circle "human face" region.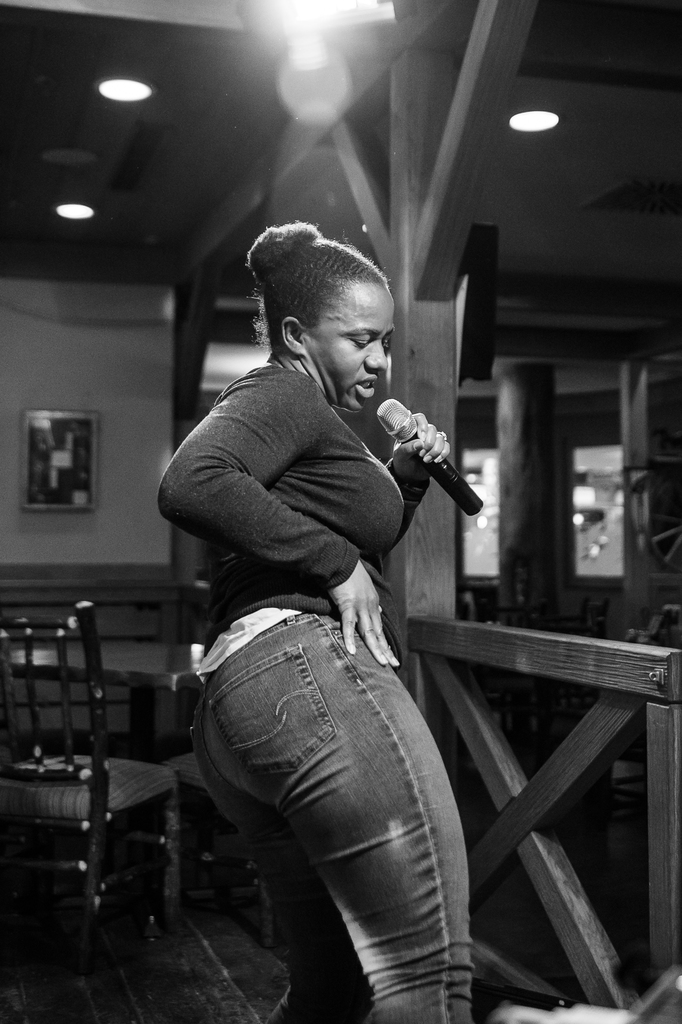
Region: (x1=309, y1=286, x2=398, y2=410).
